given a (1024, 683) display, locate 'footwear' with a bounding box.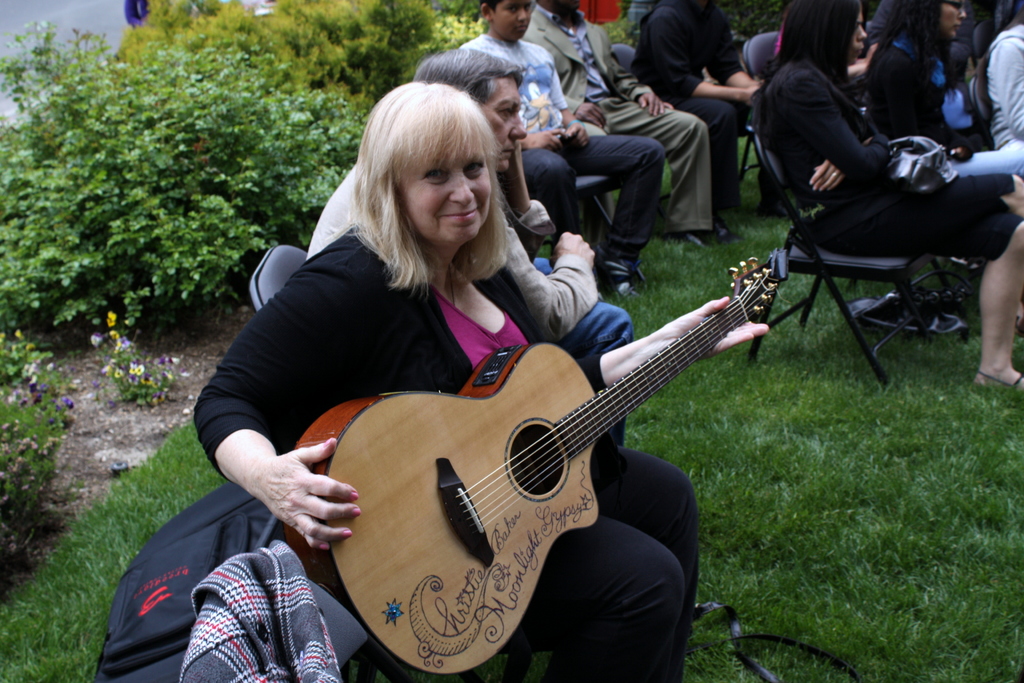
Located: <box>977,369,1023,410</box>.
